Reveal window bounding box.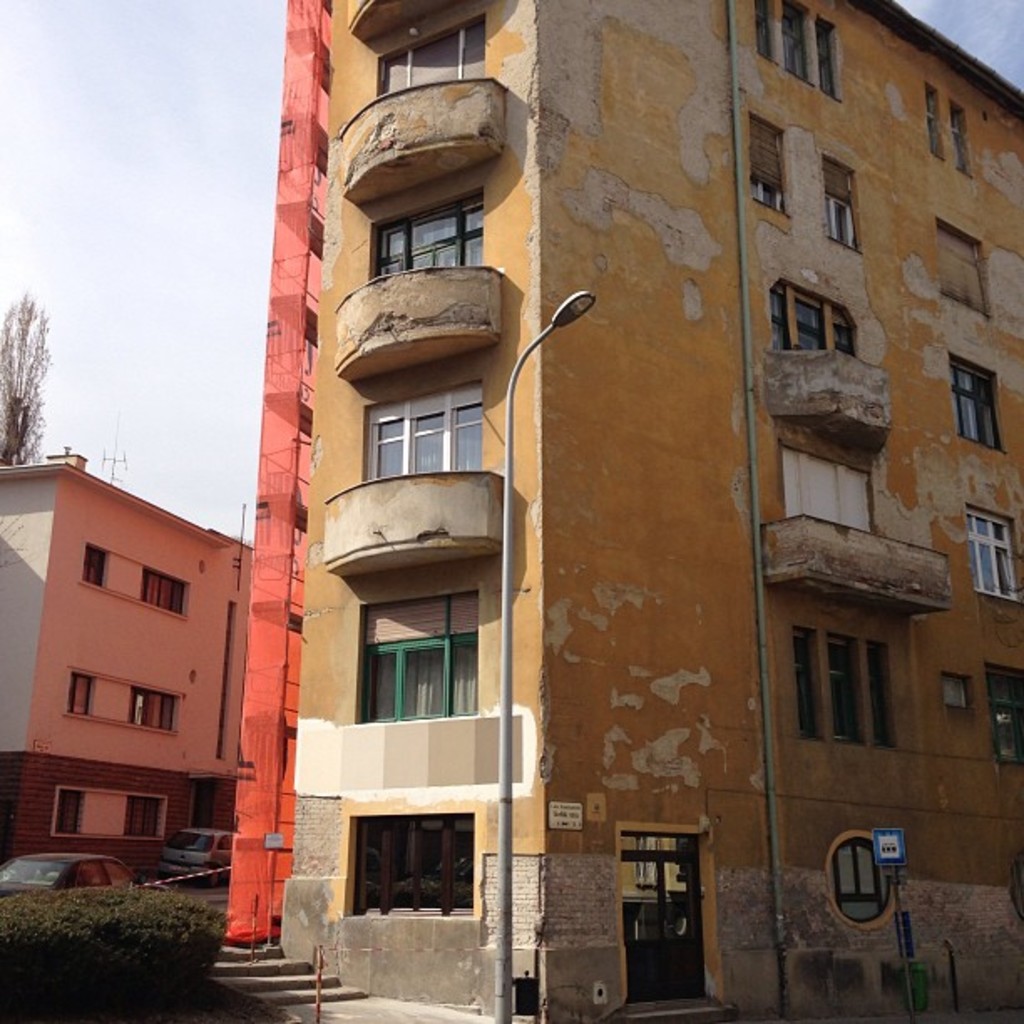
Revealed: detection(62, 663, 186, 740).
